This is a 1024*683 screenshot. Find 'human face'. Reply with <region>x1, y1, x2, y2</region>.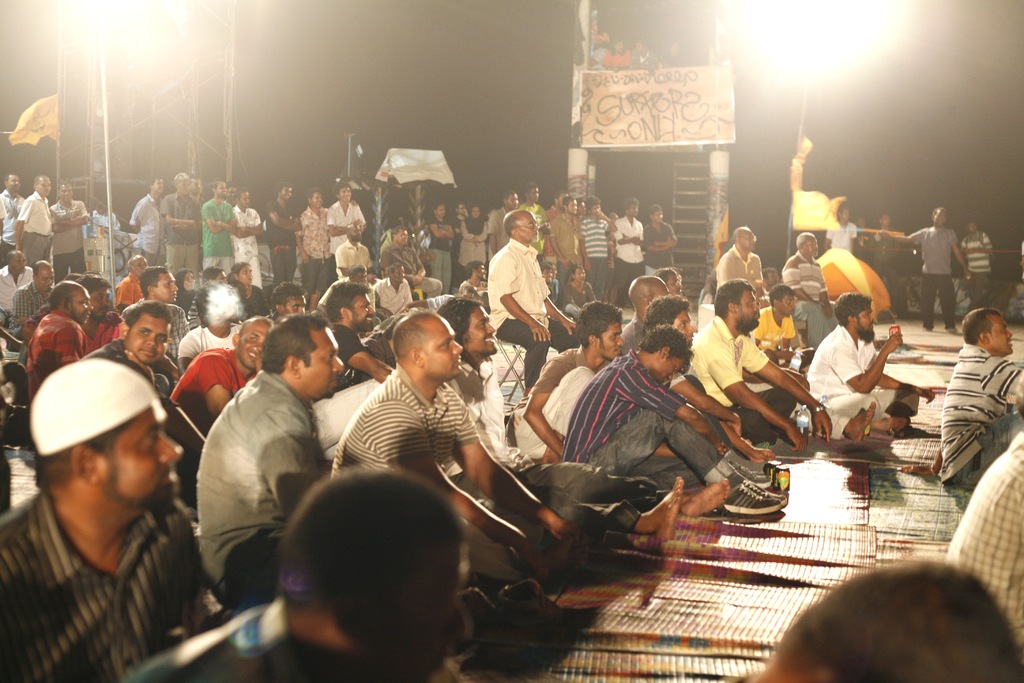
<region>559, 192, 569, 210</region>.
